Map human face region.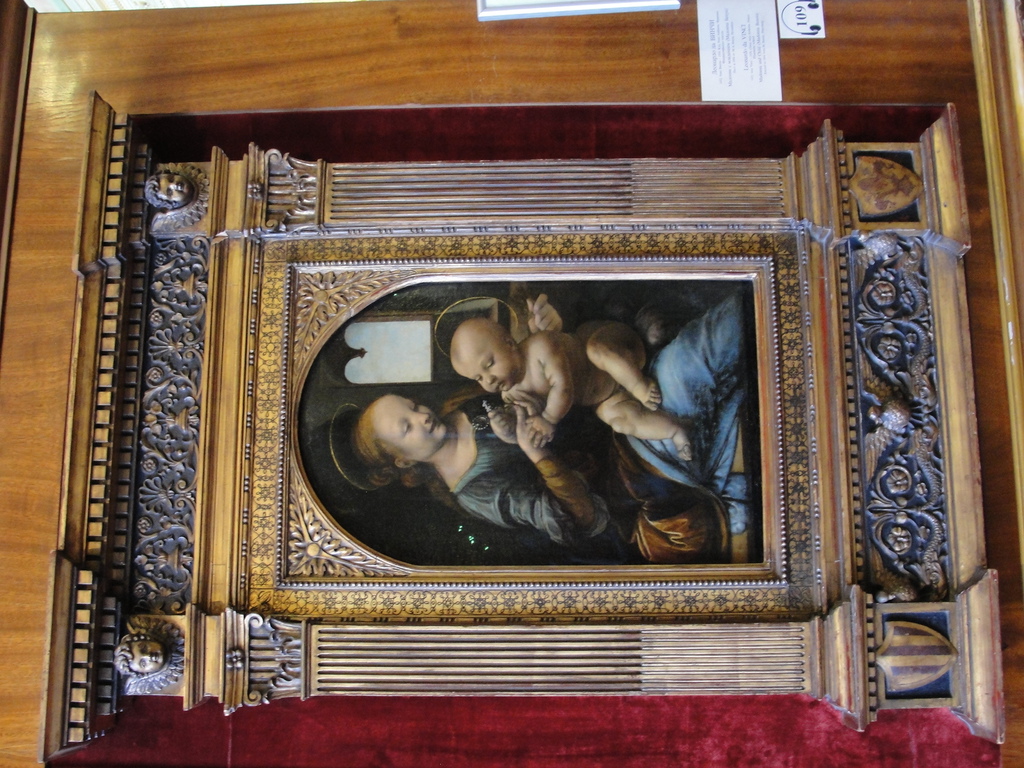
Mapped to l=461, t=337, r=521, b=393.
